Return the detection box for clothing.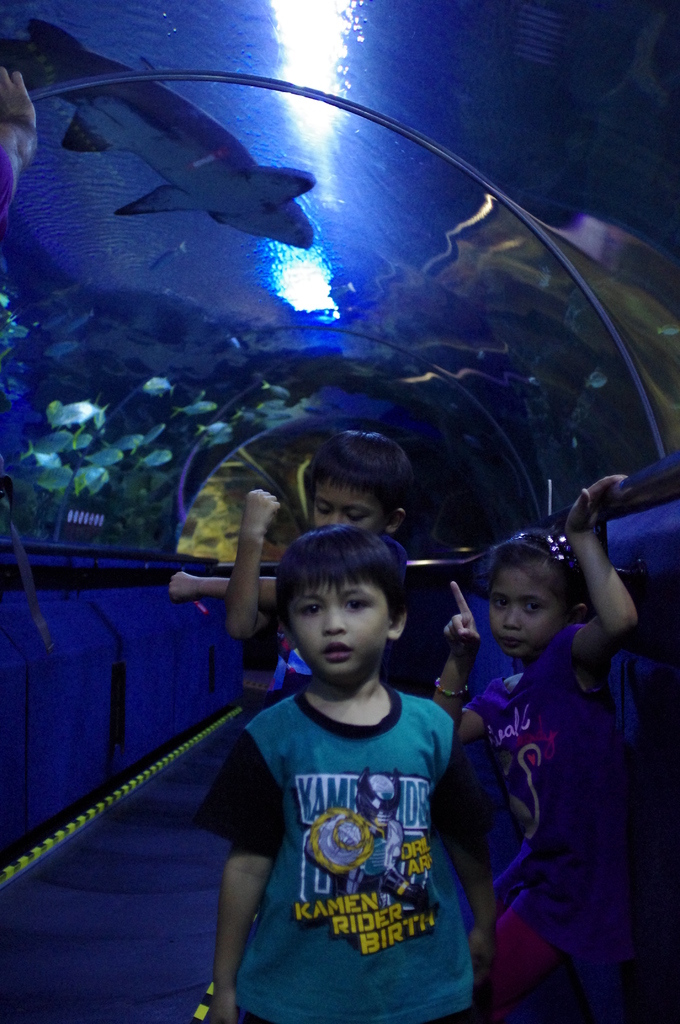
select_region(216, 662, 483, 1000).
